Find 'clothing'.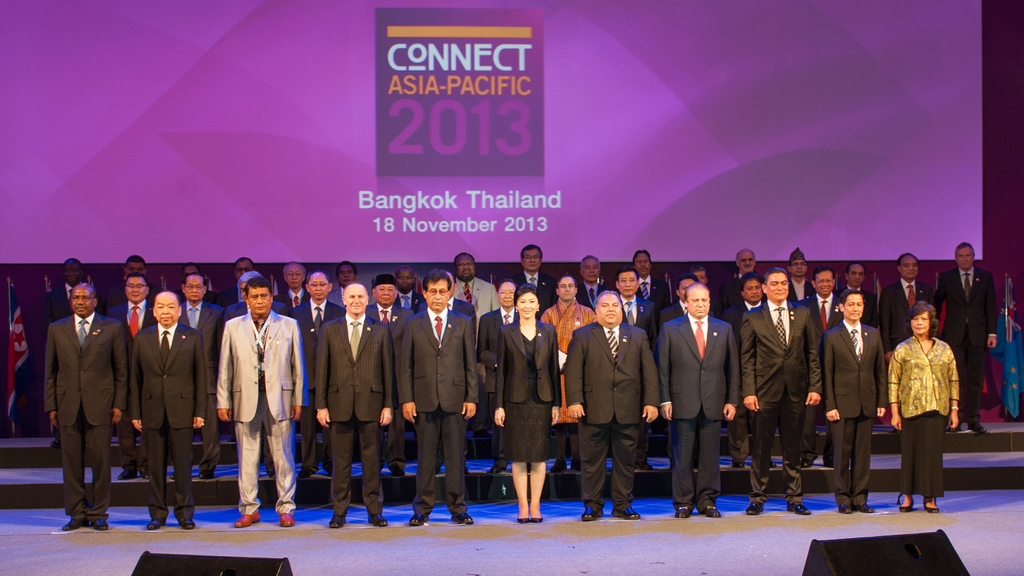
116:308:207:516.
